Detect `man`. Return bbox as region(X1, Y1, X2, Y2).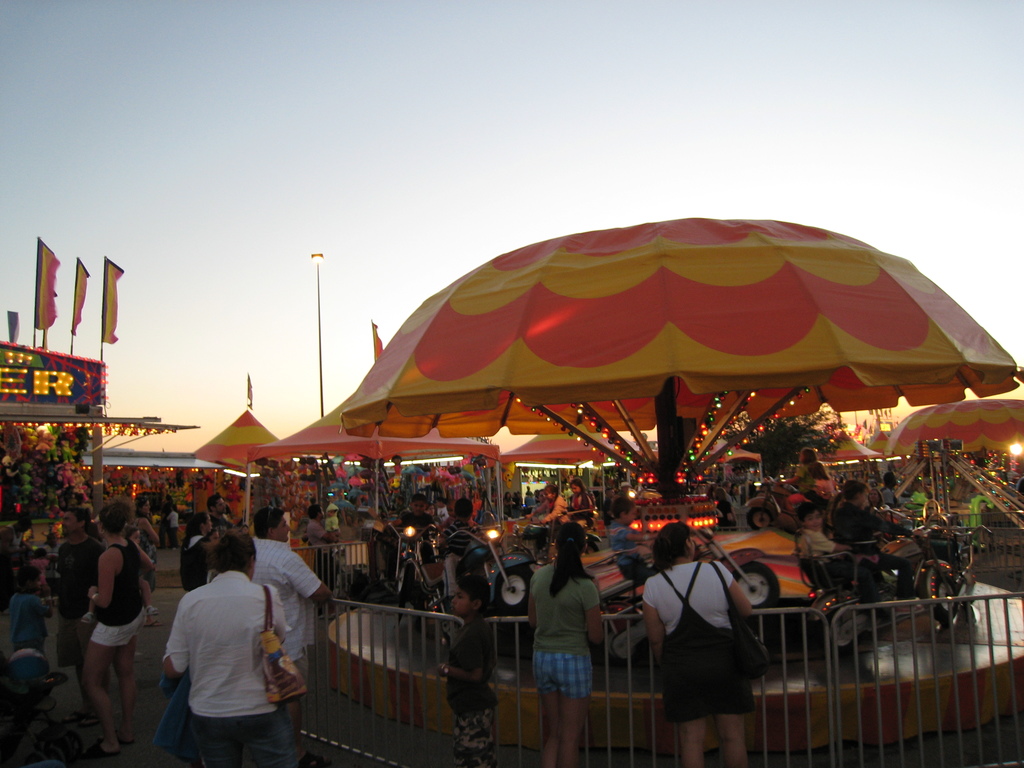
region(709, 484, 738, 532).
